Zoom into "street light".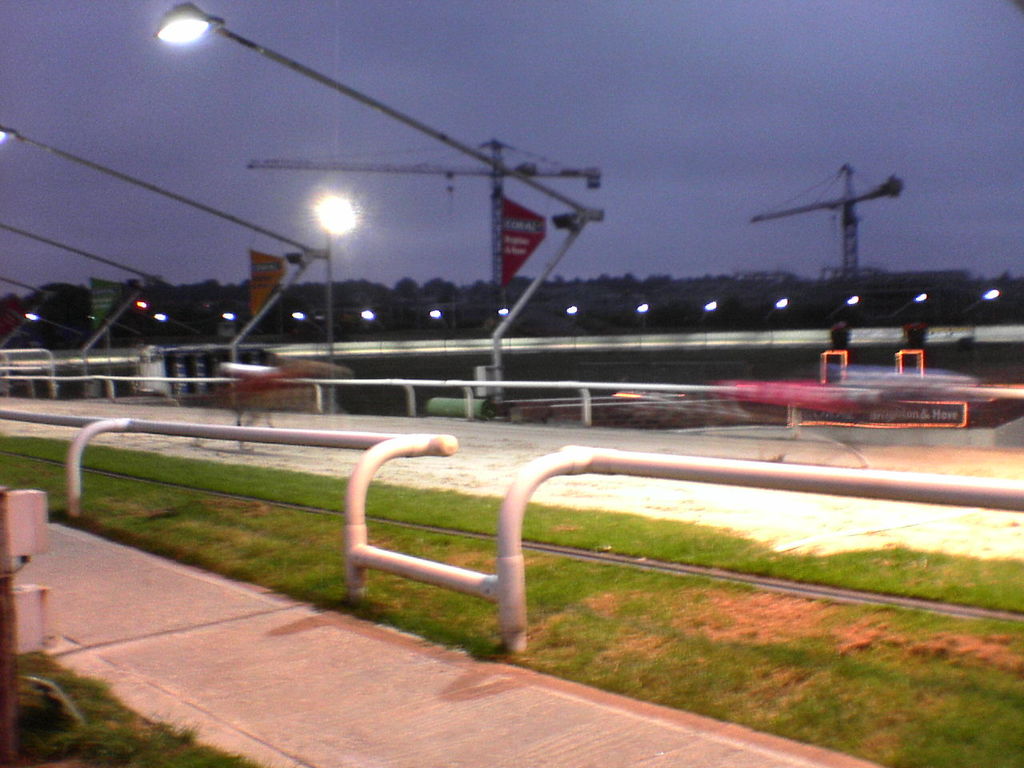
Zoom target: select_region(314, 200, 354, 416).
